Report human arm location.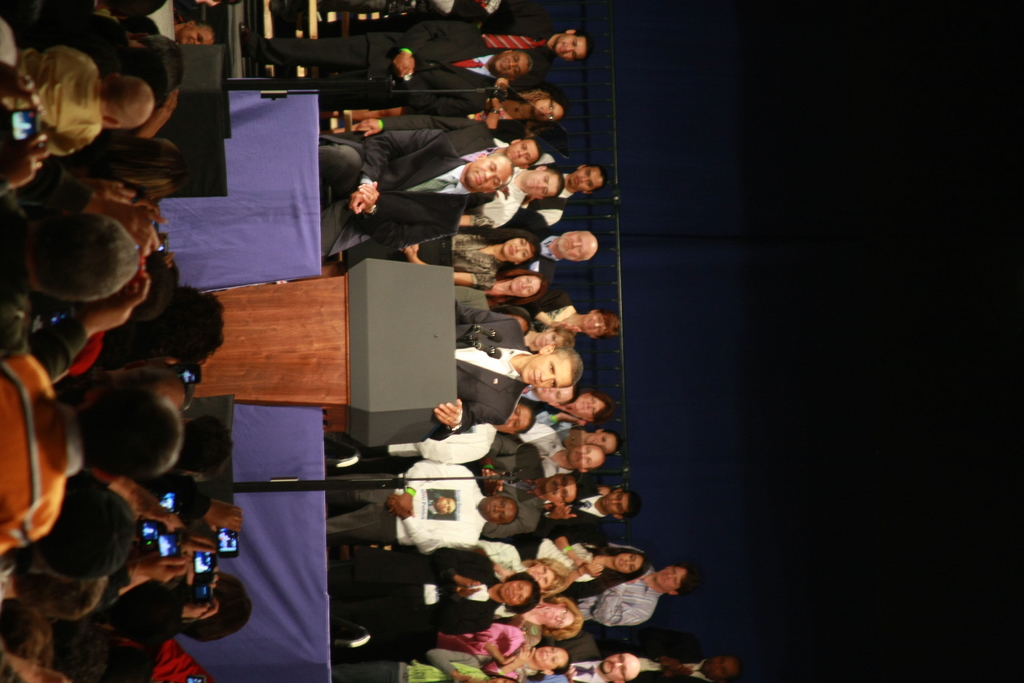
Report: box=[431, 395, 515, 434].
